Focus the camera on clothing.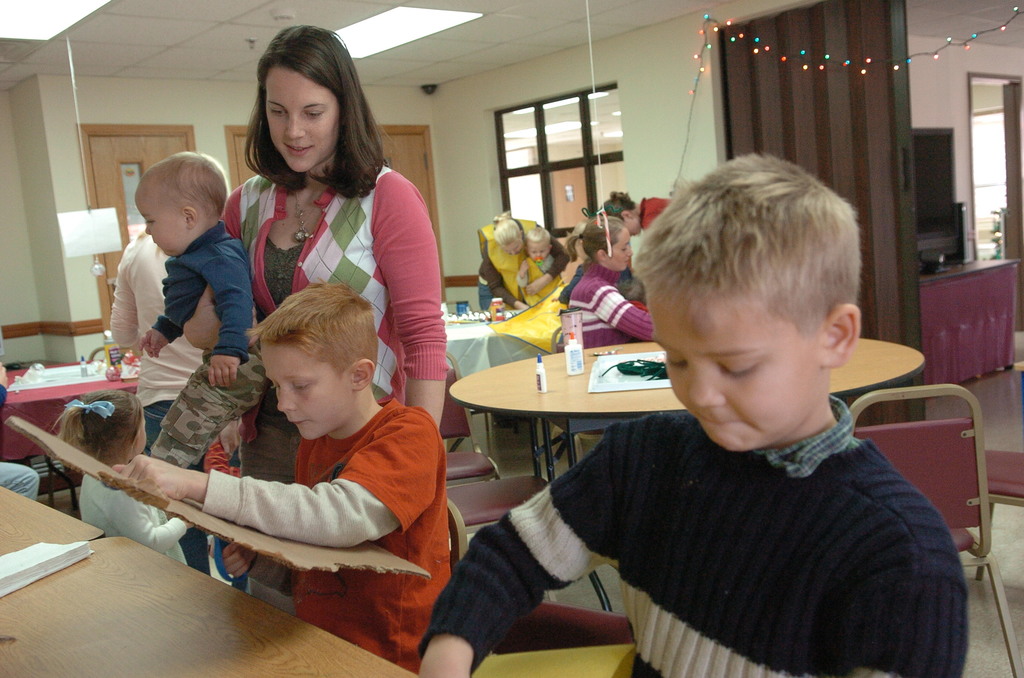
Focus region: (488, 261, 650, 353).
